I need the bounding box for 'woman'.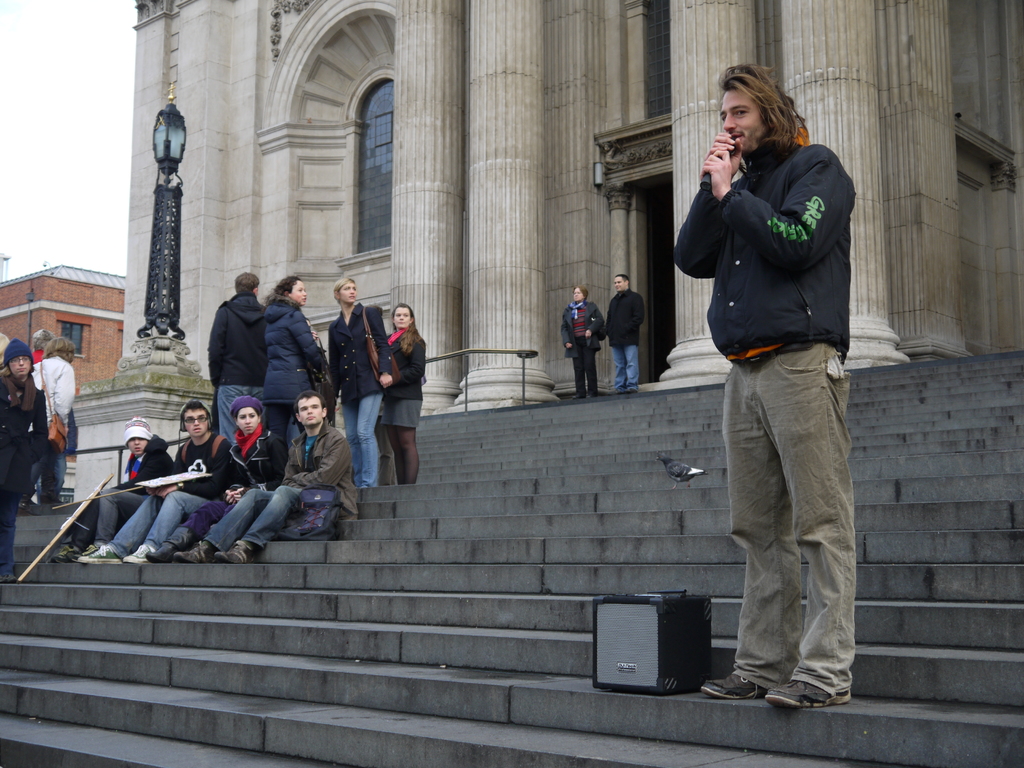
Here it is: 323, 280, 387, 482.
